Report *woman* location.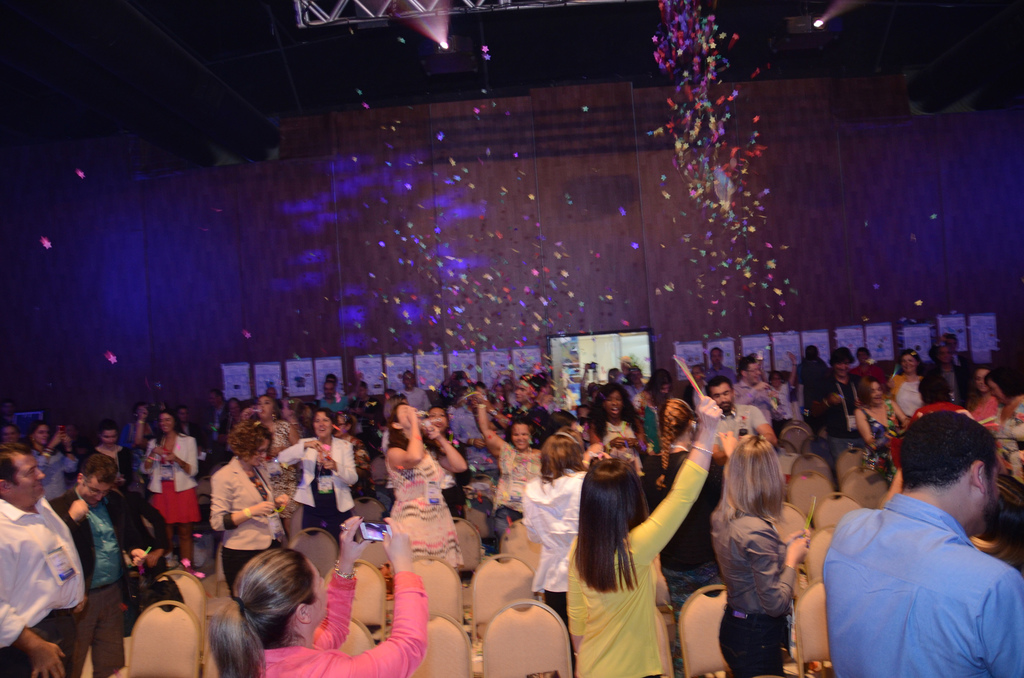
Report: 642 392 721 612.
